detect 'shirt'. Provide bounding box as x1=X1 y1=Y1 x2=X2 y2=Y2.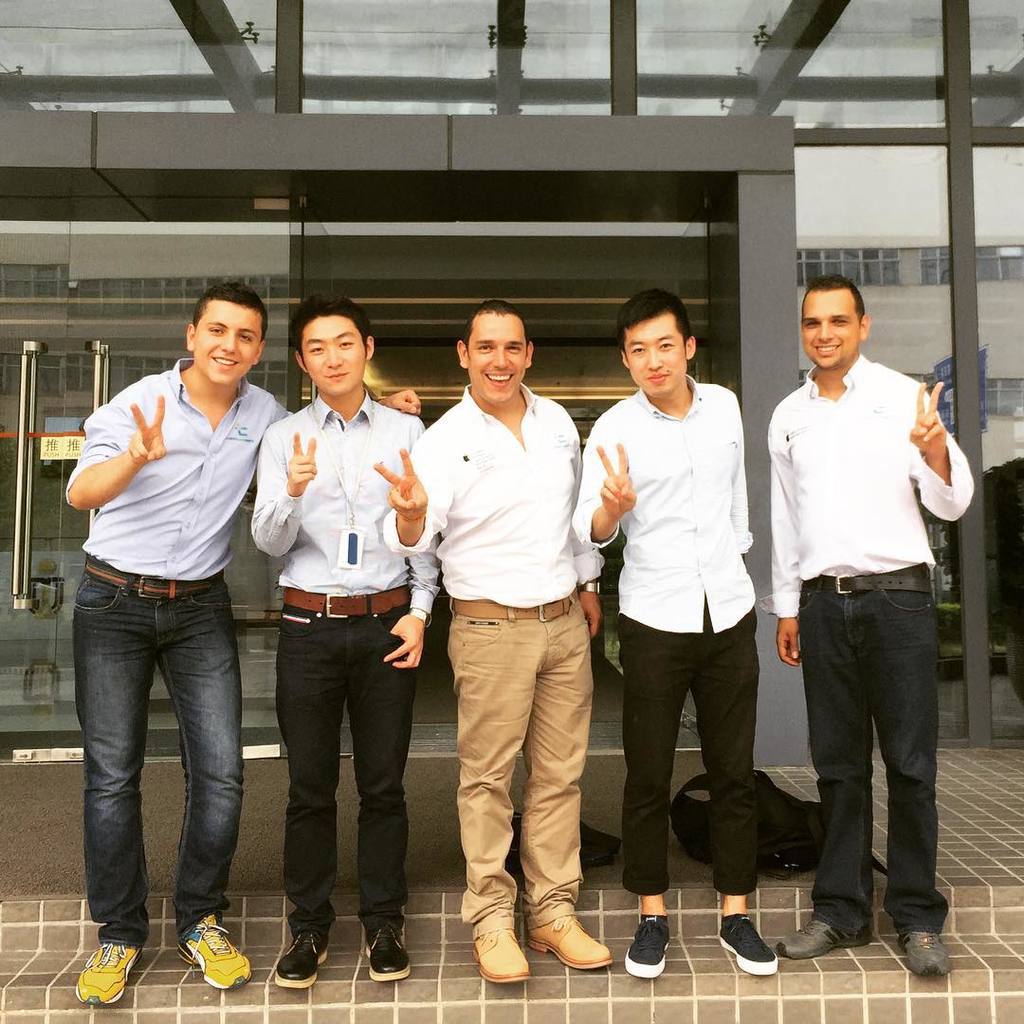
x1=242 y1=392 x2=438 y2=620.
